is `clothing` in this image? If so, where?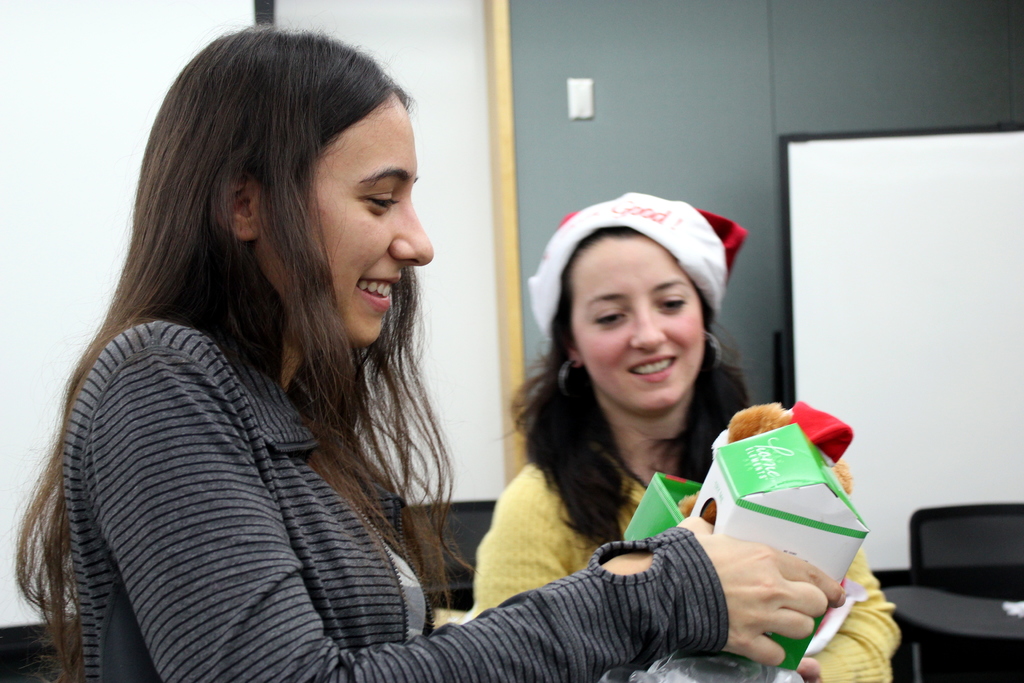
Yes, at locate(468, 441, 902, 682).
